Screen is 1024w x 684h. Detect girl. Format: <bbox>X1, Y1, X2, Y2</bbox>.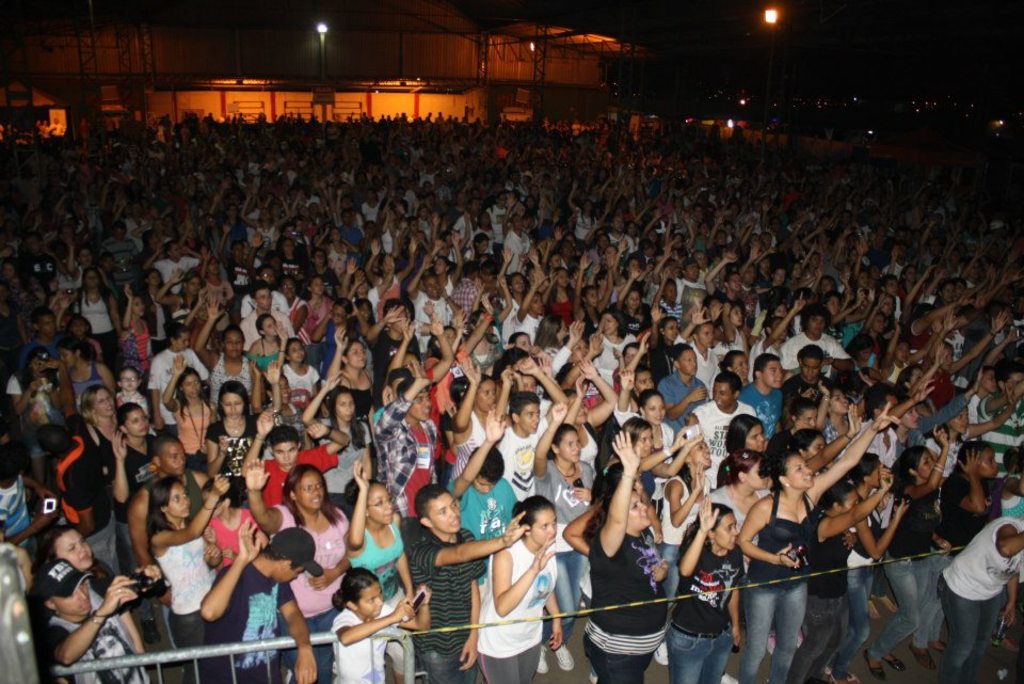
<bbox>197, 476, 262, 567</bbox>.
